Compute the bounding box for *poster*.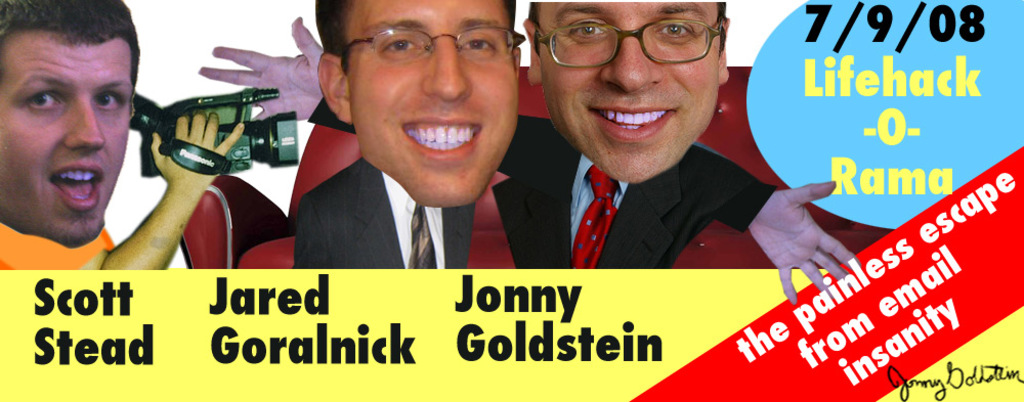
0,0,1023,401.
